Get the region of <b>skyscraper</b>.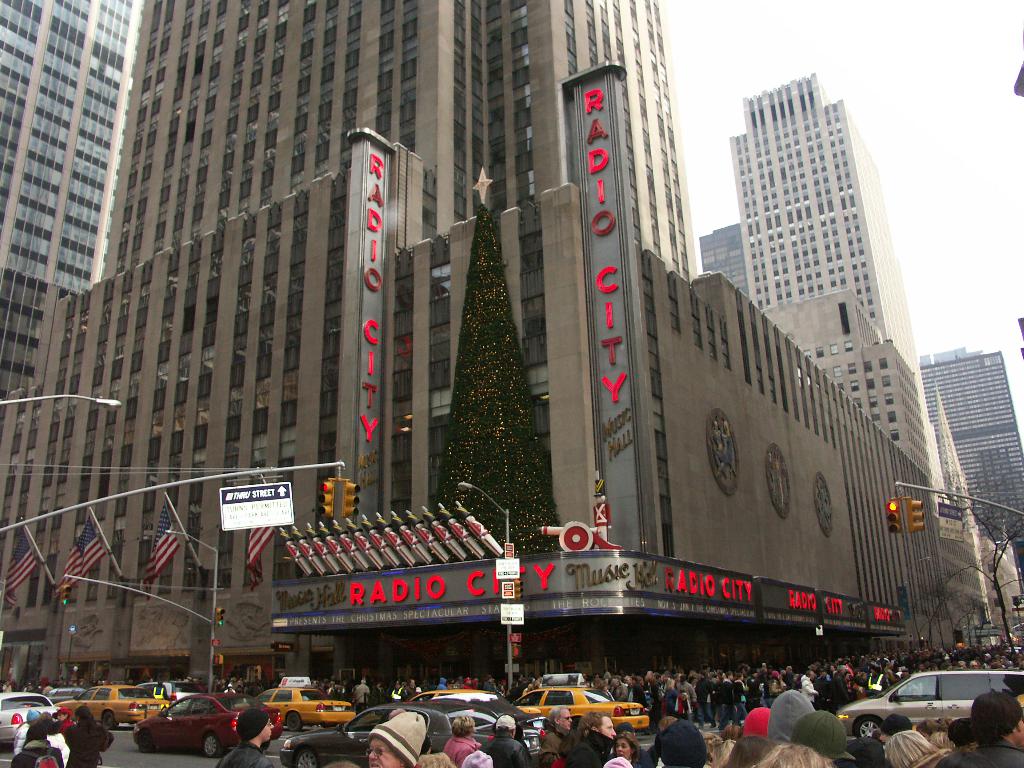
crop(726, 68, 949, 496).
